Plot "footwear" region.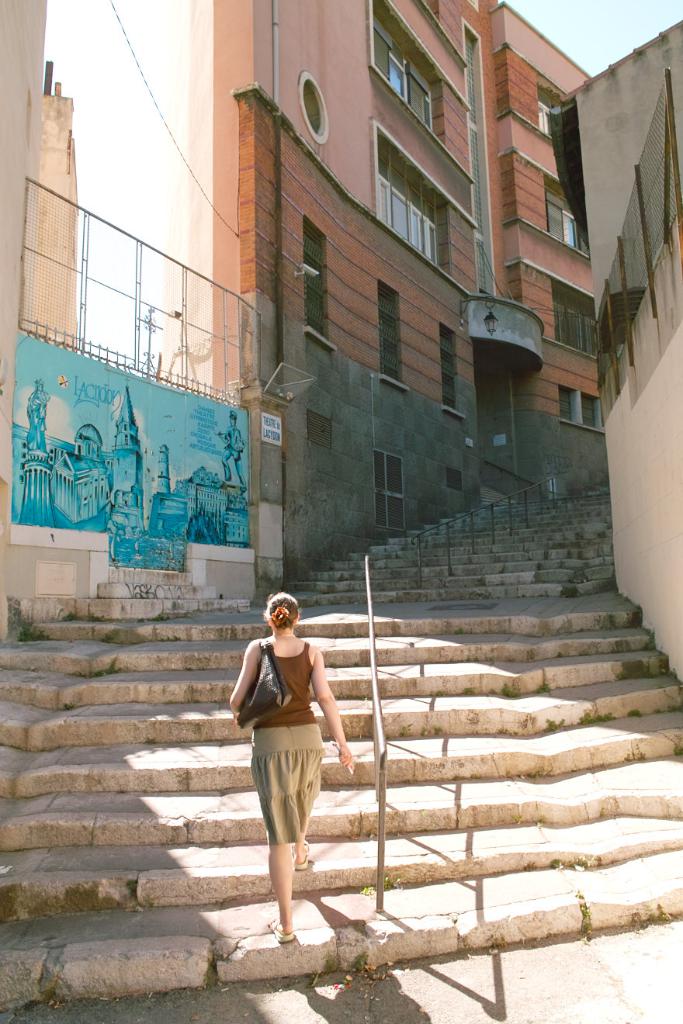
Plotted at [left=293, top=839, right=309, bottom=867].
